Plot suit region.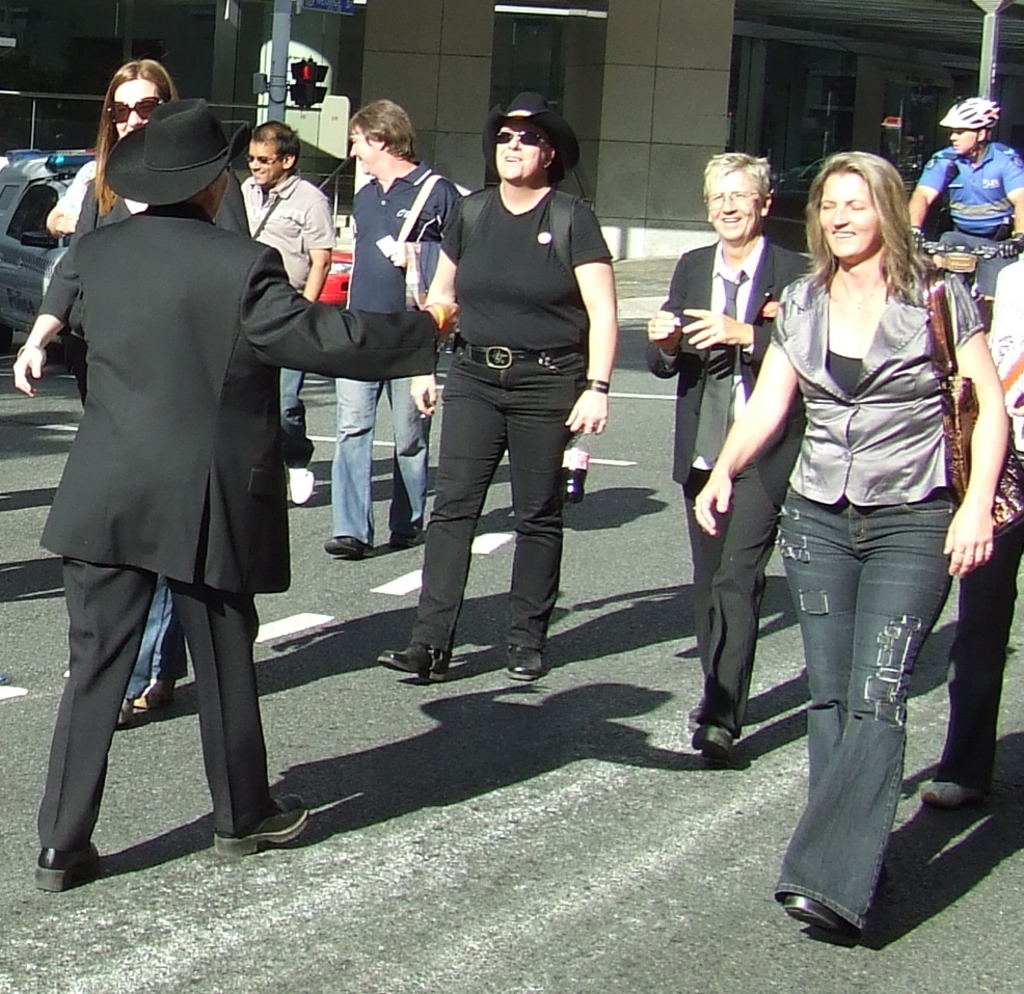
Plotted at bbox(65, 213, 434, 851).
